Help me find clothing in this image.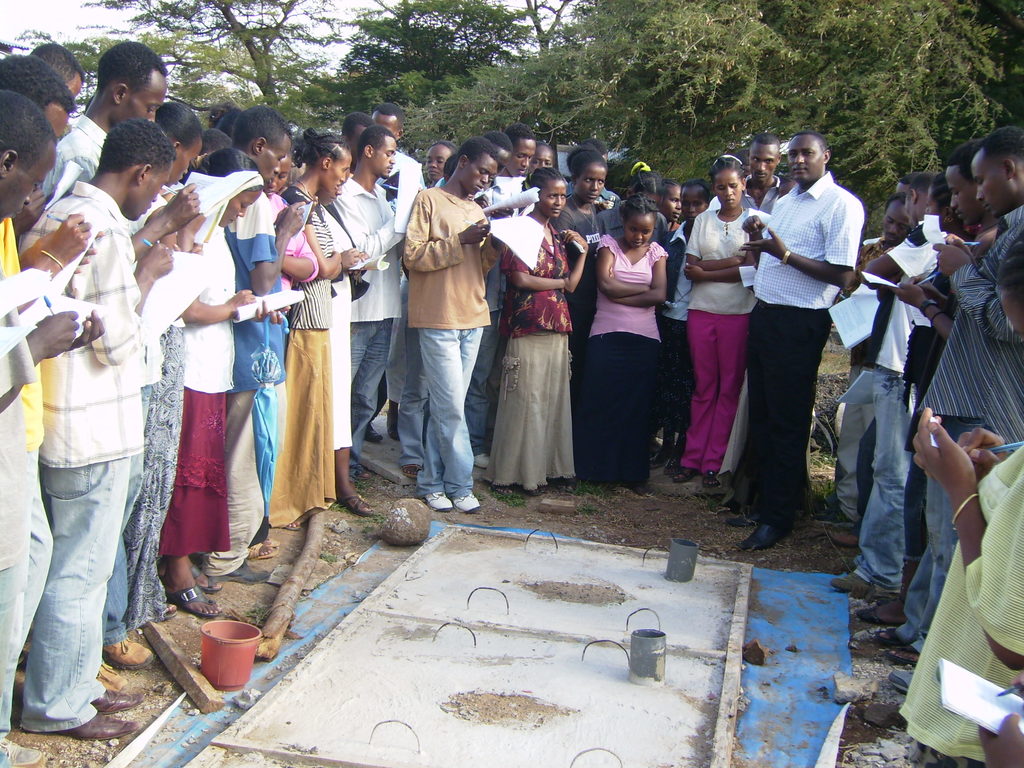
Found it: left=412, top=186, right=490, bottom=498.
